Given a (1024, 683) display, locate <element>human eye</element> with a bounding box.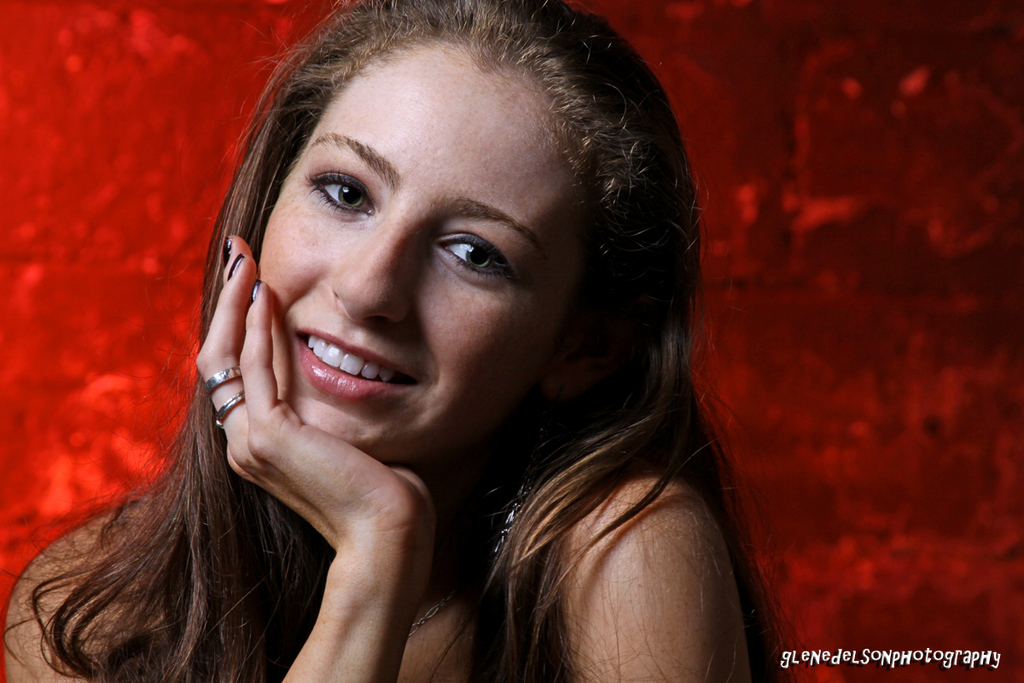
Located: crop(301, 166, 376, 216).
